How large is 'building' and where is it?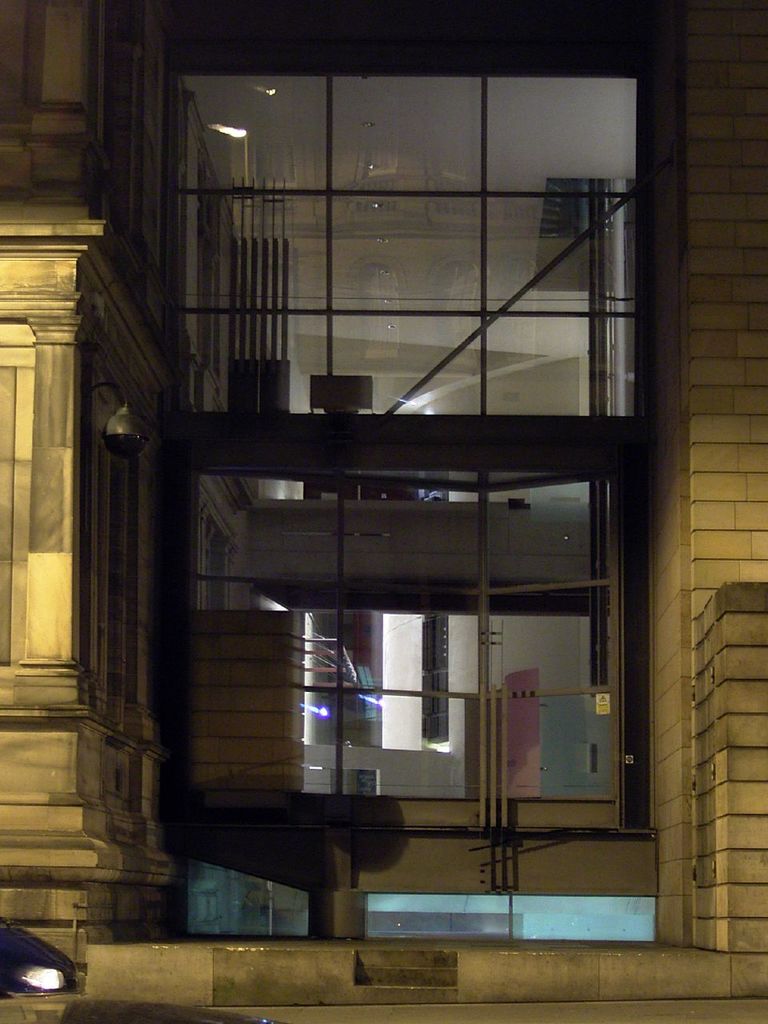
Bounding box: <box>0,0,767,1023</box>.
